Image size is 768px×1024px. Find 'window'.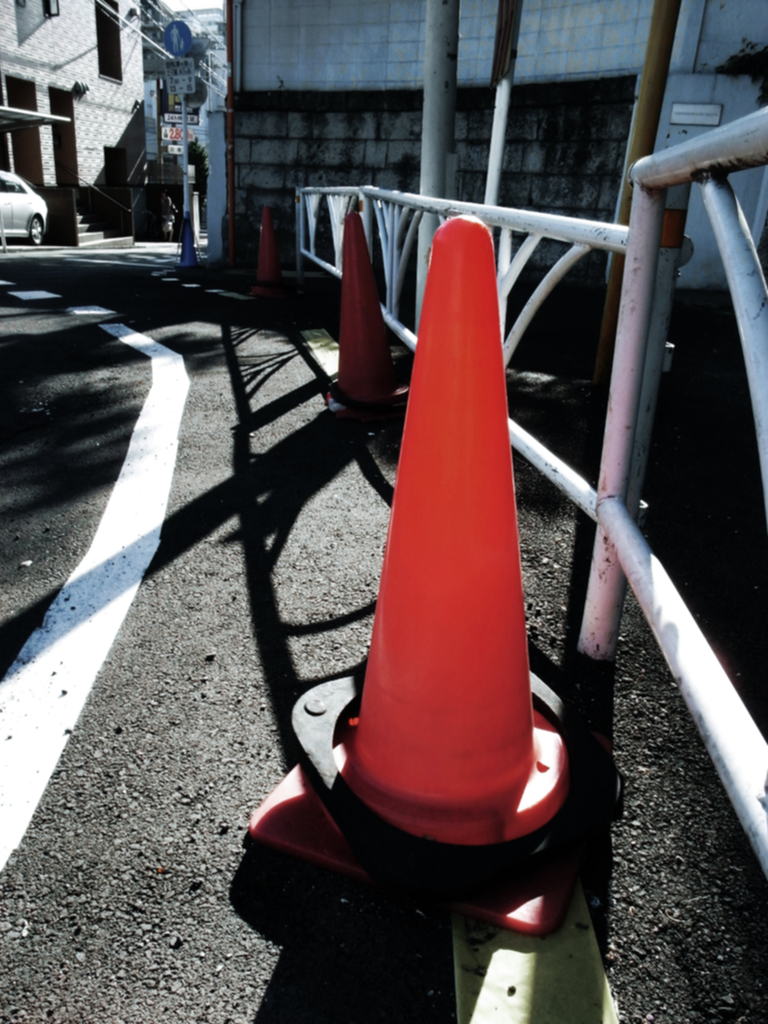
<bbox>88, 0, 120, 82</bbox>.
